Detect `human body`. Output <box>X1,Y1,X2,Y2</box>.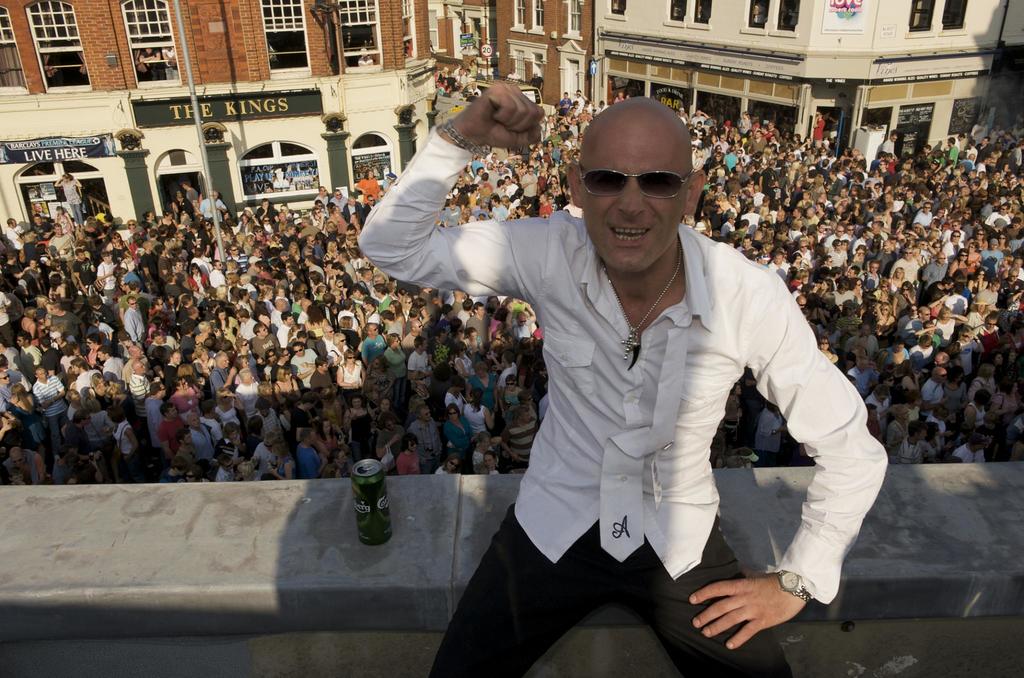
<box>920,253,950,293</box>.
